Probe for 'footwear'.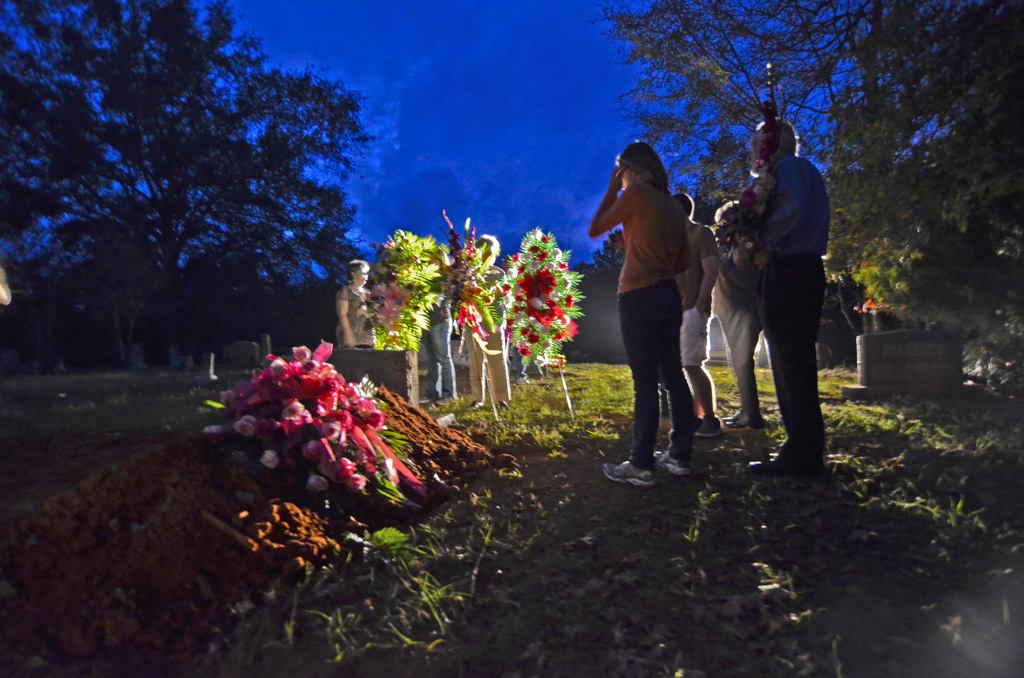
Probe result: 696/433/709/437.
